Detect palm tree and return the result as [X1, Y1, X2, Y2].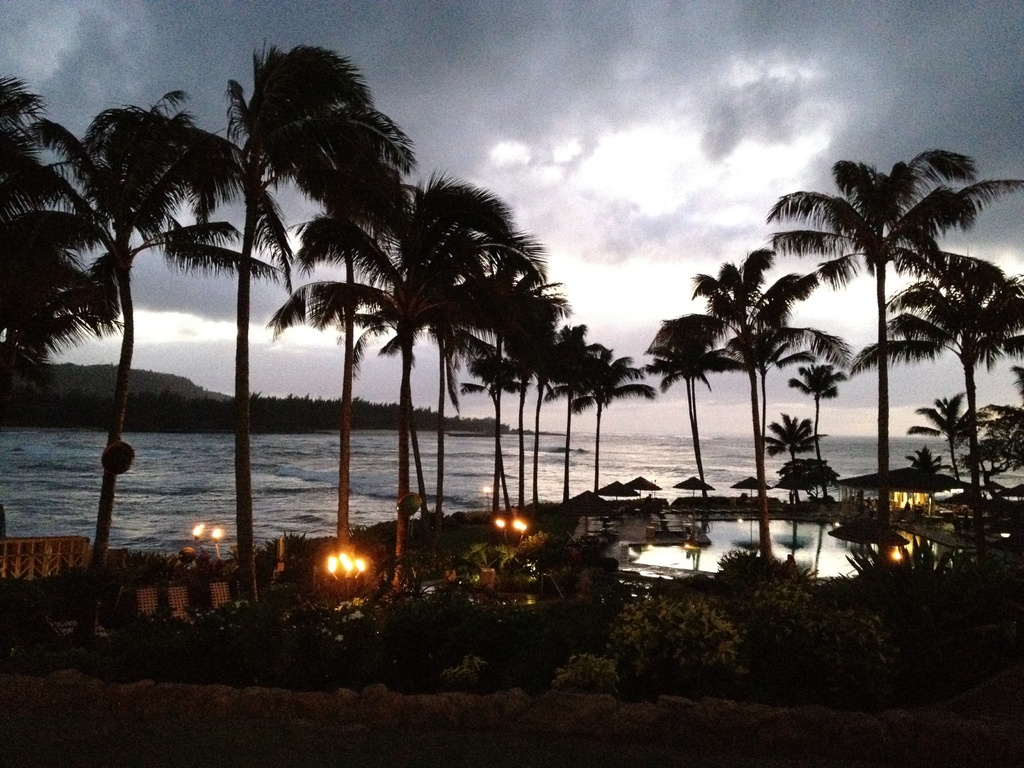
[451, 317, 578, 495].
